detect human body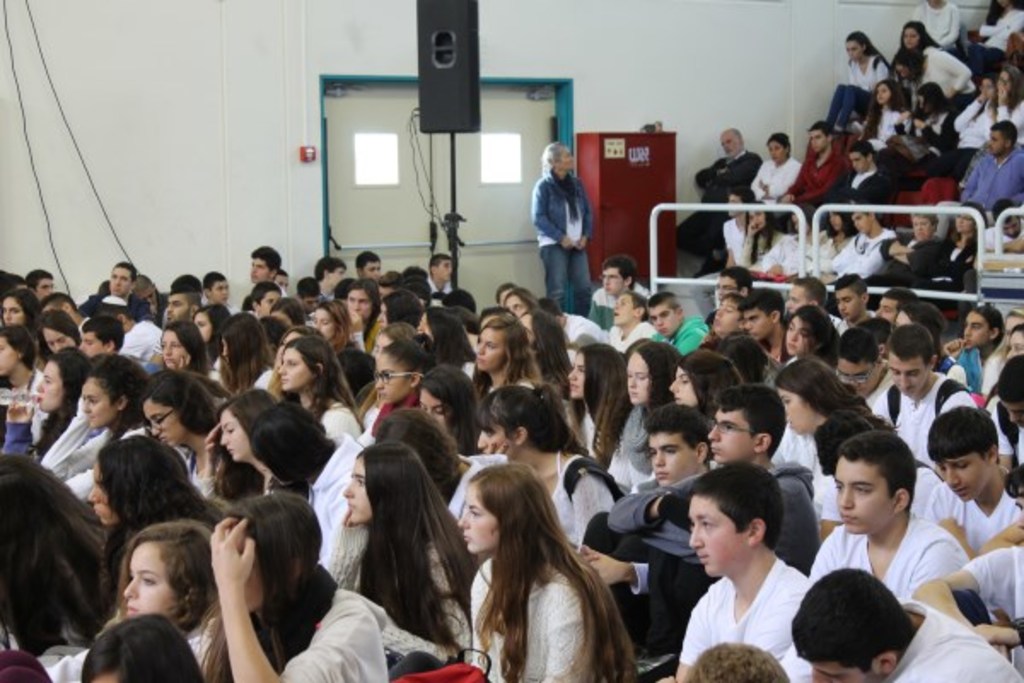
bbox=[887, 75, 956, 166]
